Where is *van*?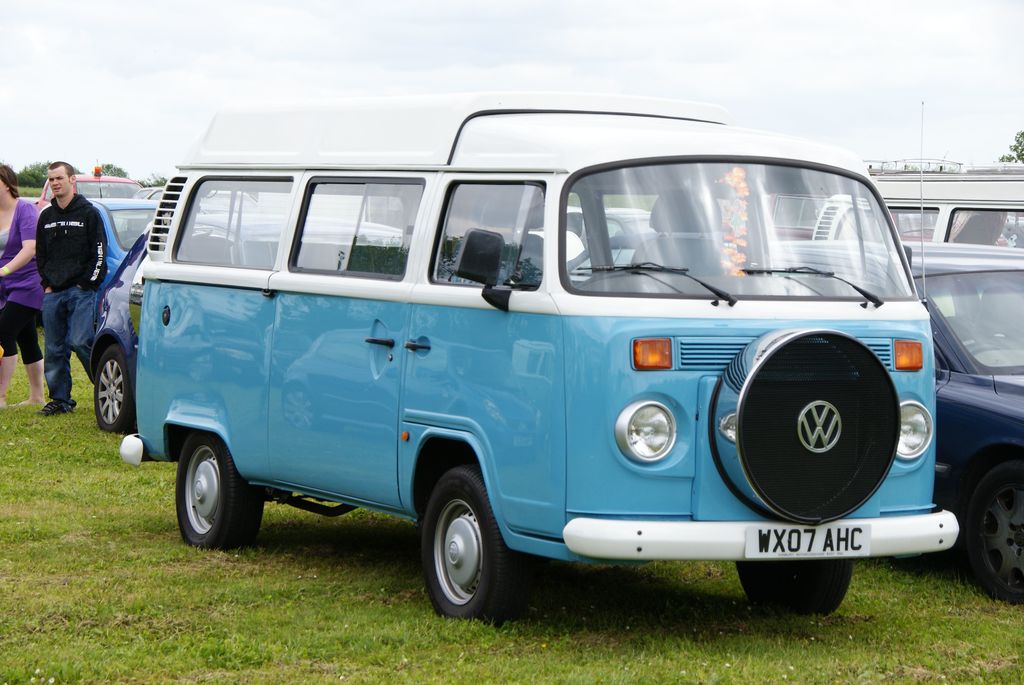
select_region(767, 192, 1009, 241).
